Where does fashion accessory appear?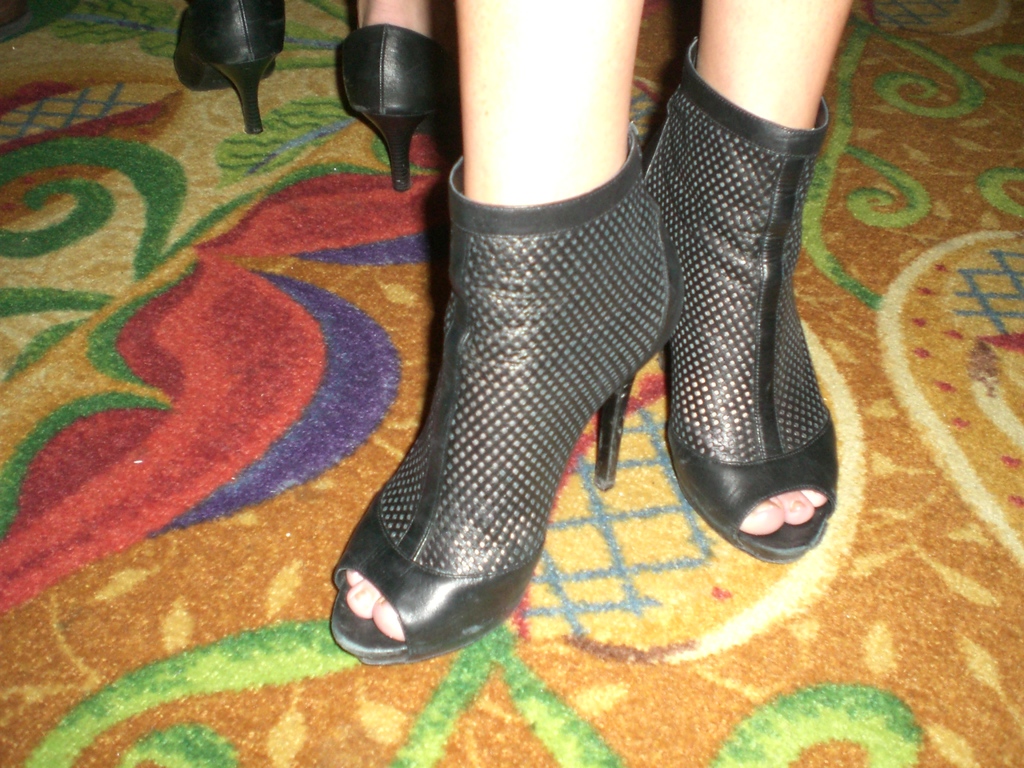
Appears at x1=641, y1=47, x2=842, y2=563.
